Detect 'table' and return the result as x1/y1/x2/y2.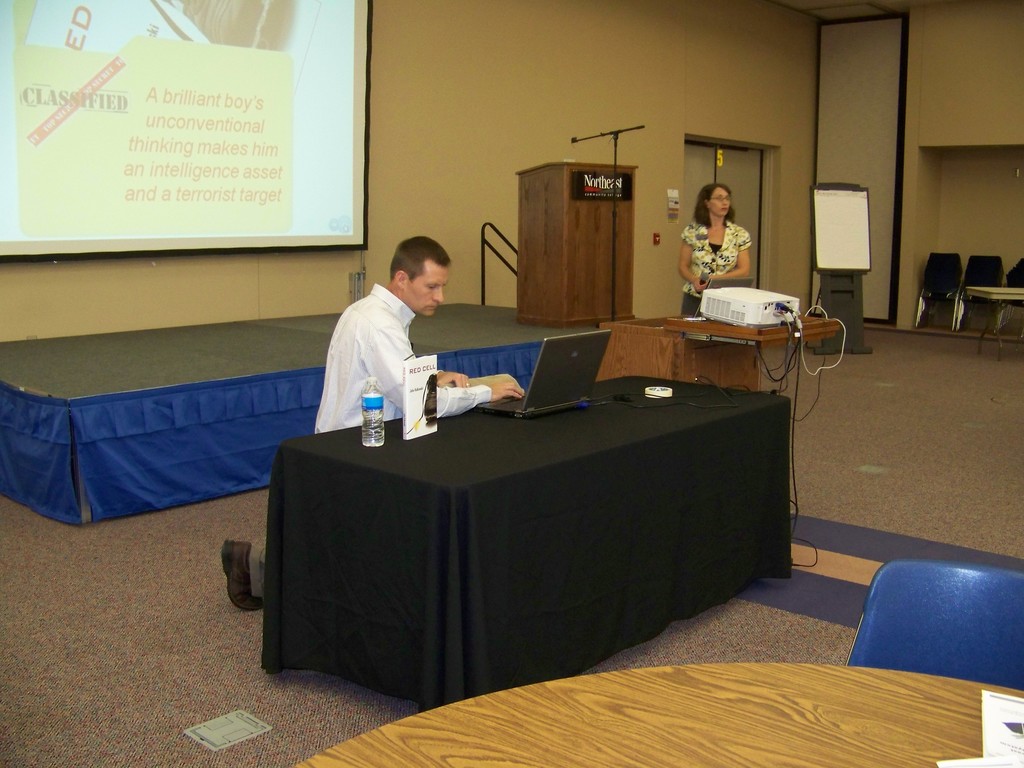
600/315/842/394.
